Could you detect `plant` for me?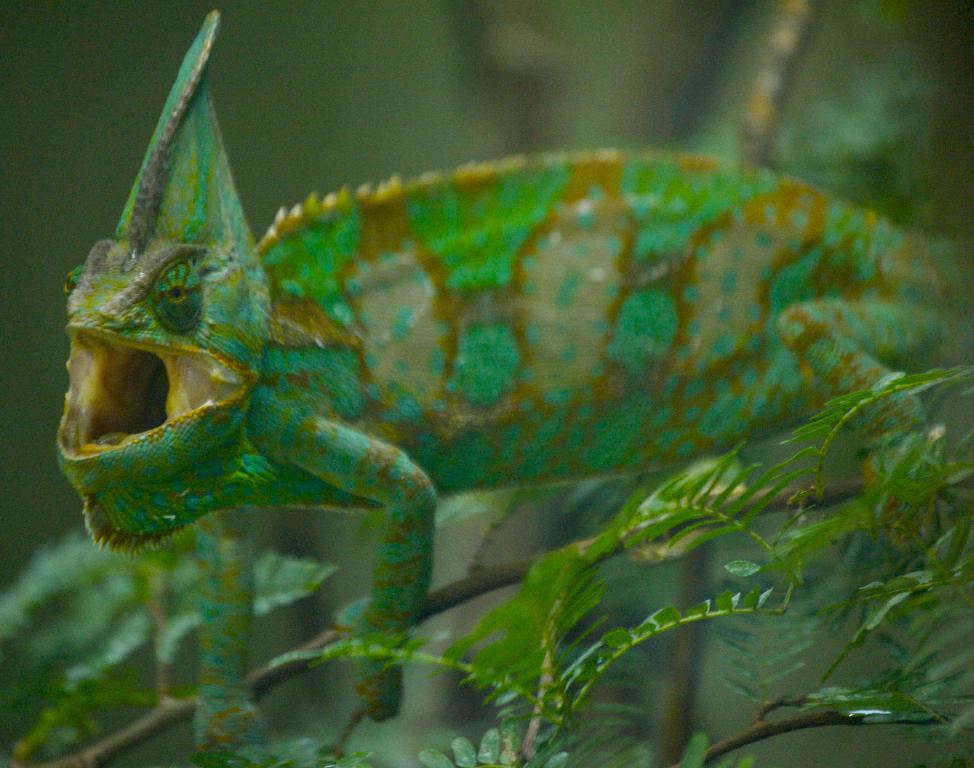
Detection result: x1=0, y1=246, x2=973, y2=767.
